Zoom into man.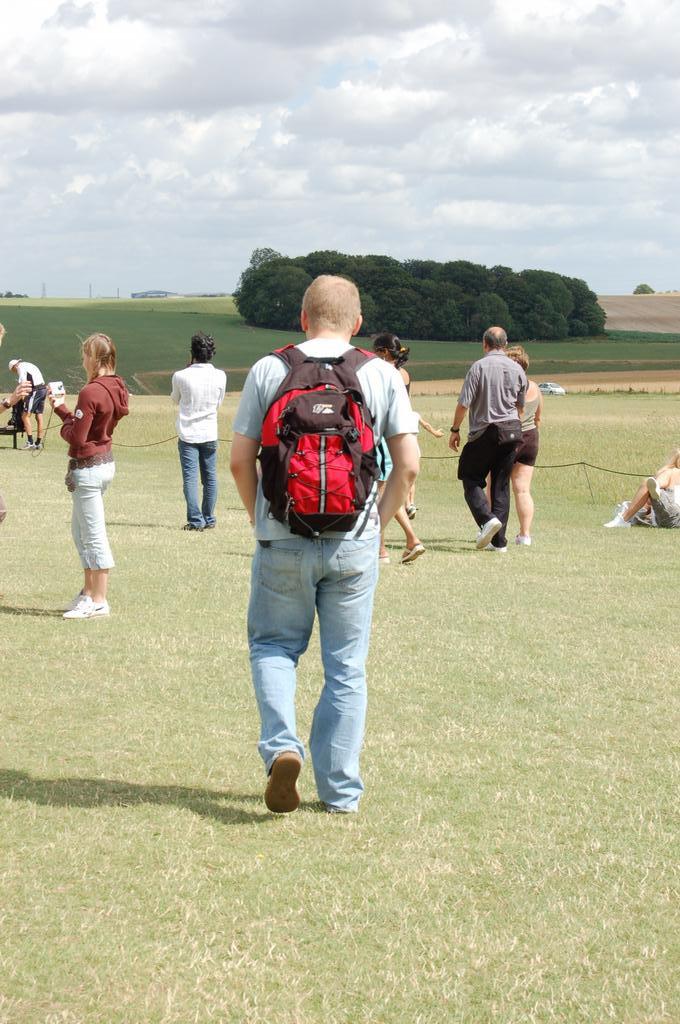
Zoom target: left=440, top=313, right=530, bottom=552.
